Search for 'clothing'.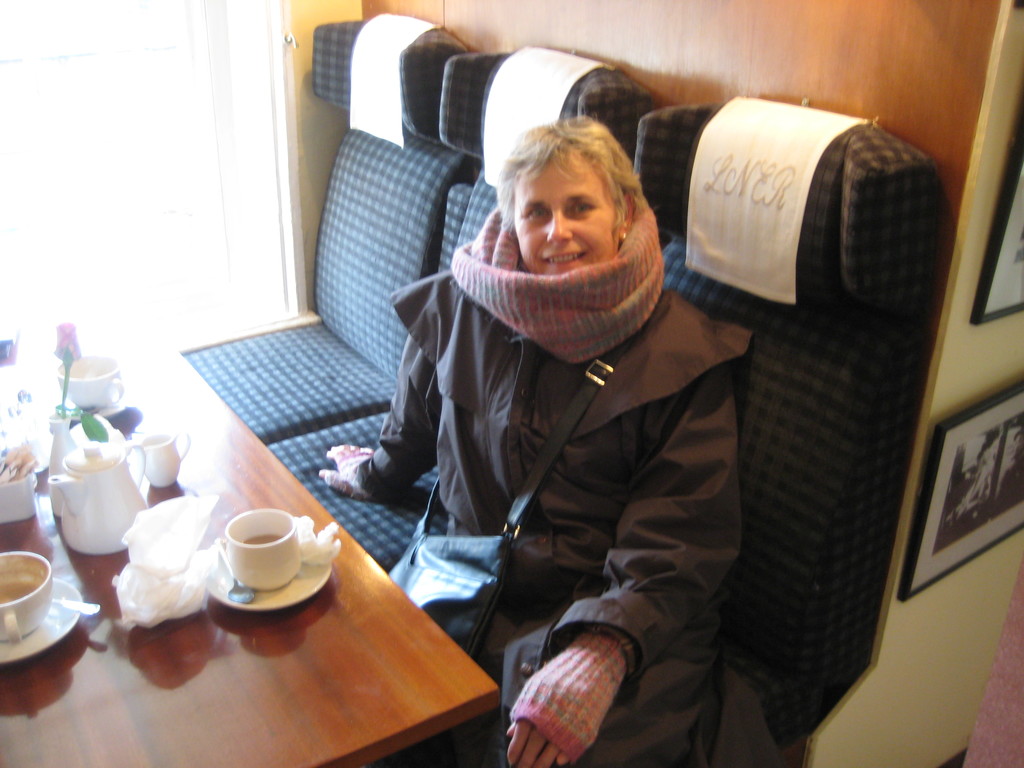
Found at box(348, 203, 781, 767).
